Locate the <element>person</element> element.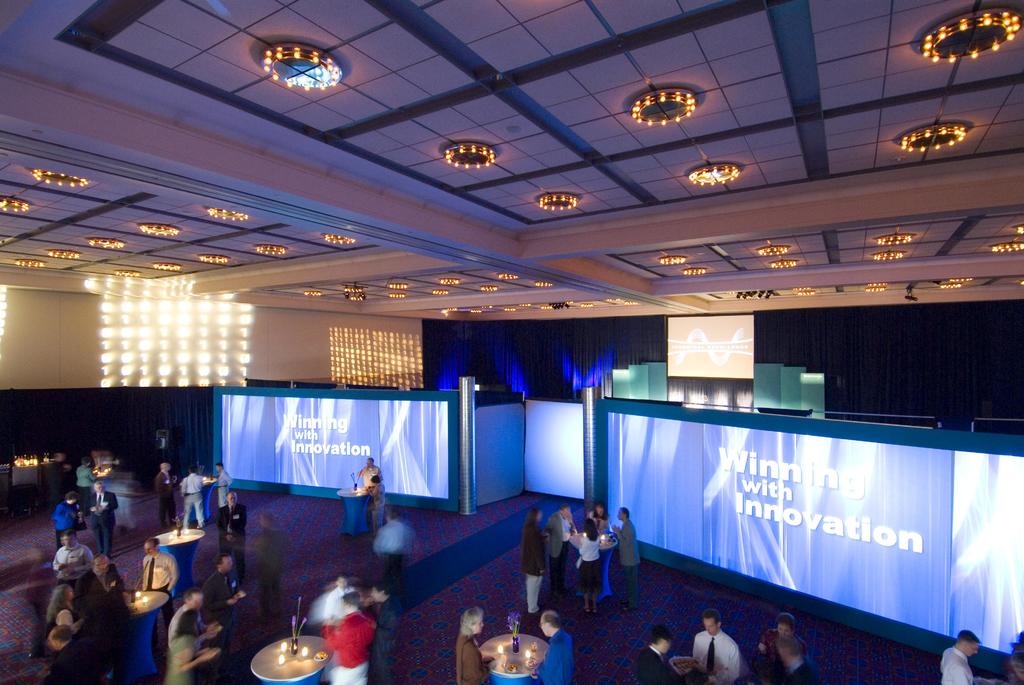
Element bbox: select_region(47, 528, 94, 624).
